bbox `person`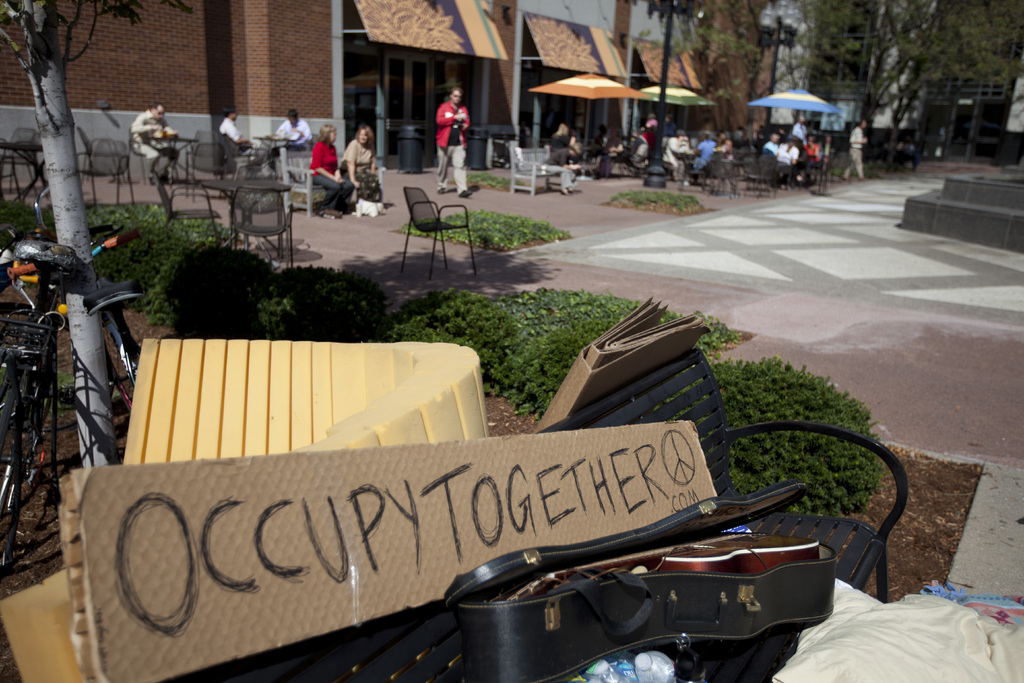
216, 106, 263, 174
